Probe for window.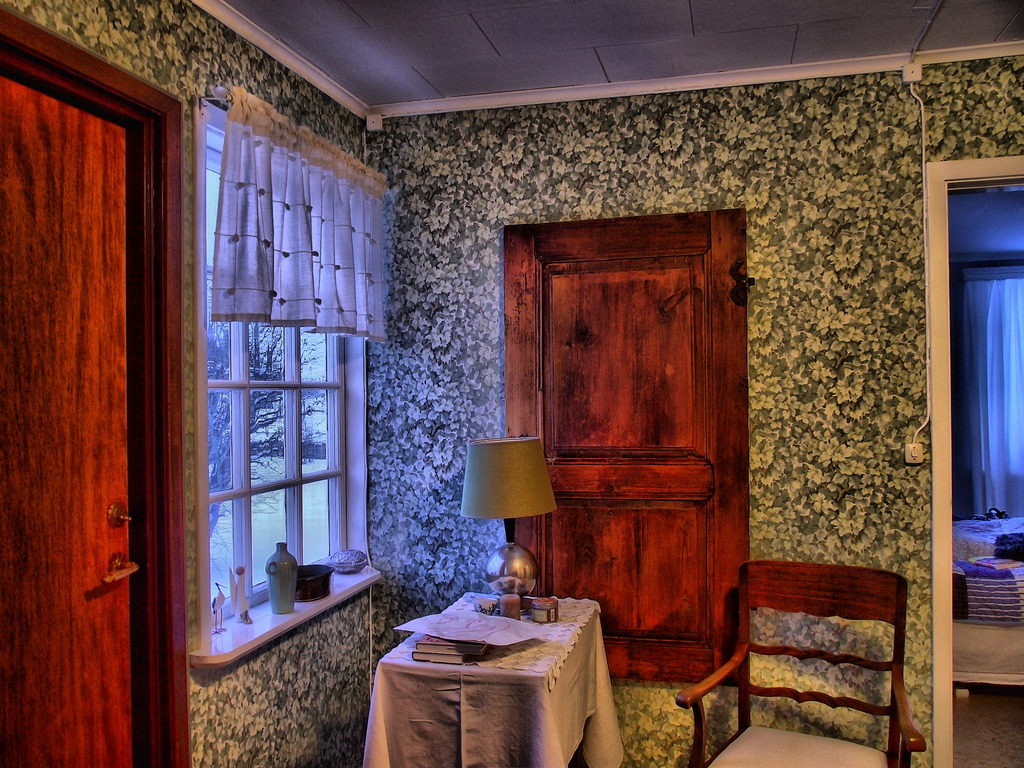
Probe result: left=161, top=37, right=380, bottom=668.
